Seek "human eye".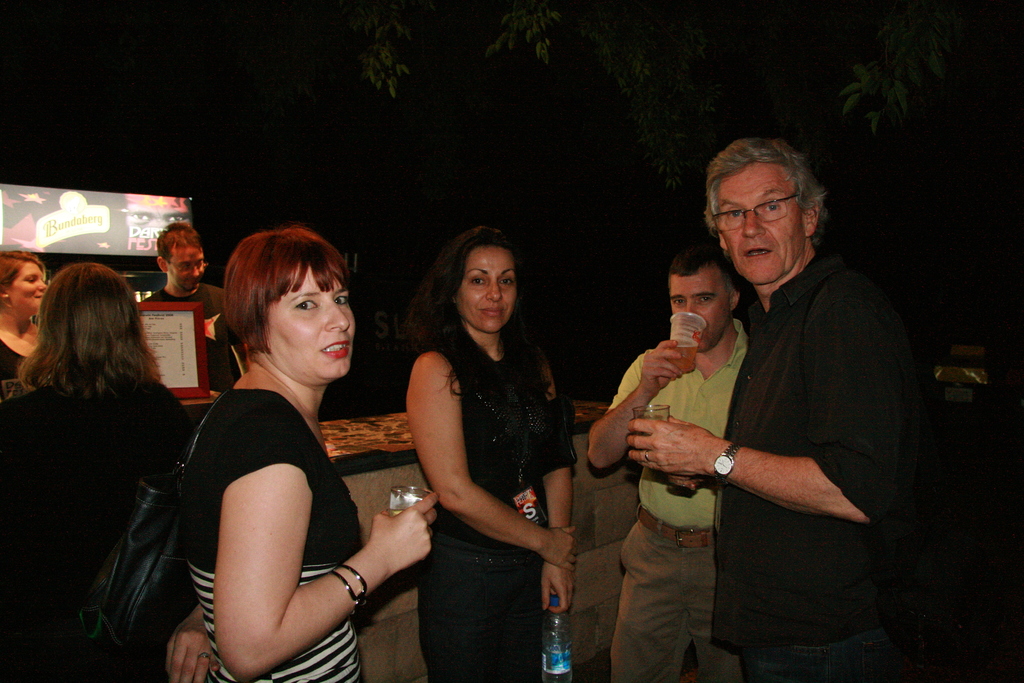
box=[499, 277, 509, 287].
